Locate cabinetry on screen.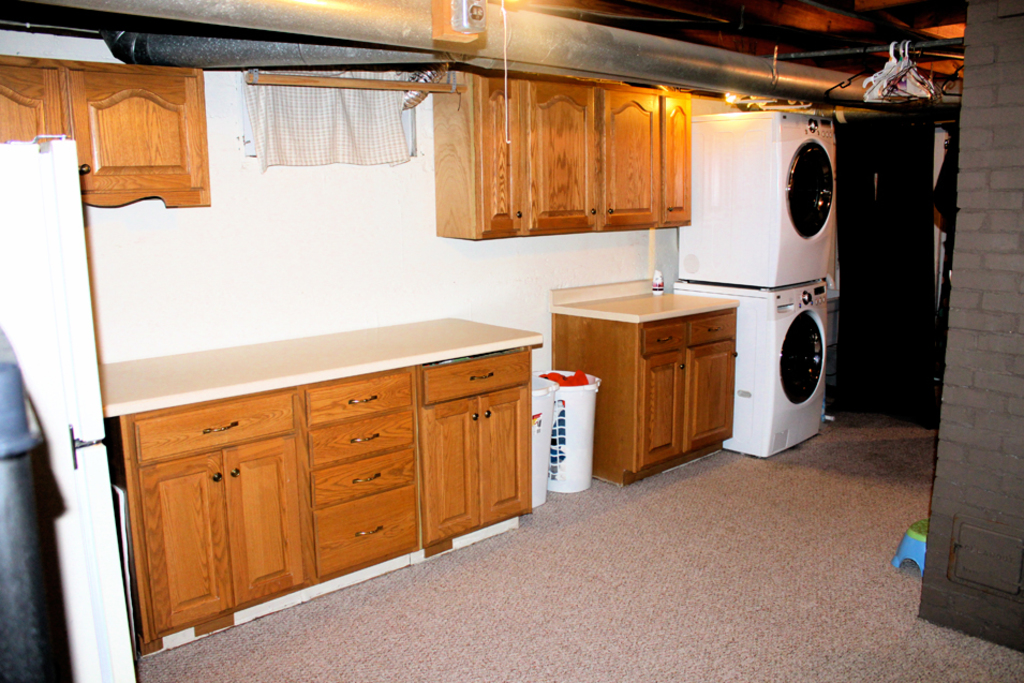
On screen at box=[102, 312, 545, 656].
